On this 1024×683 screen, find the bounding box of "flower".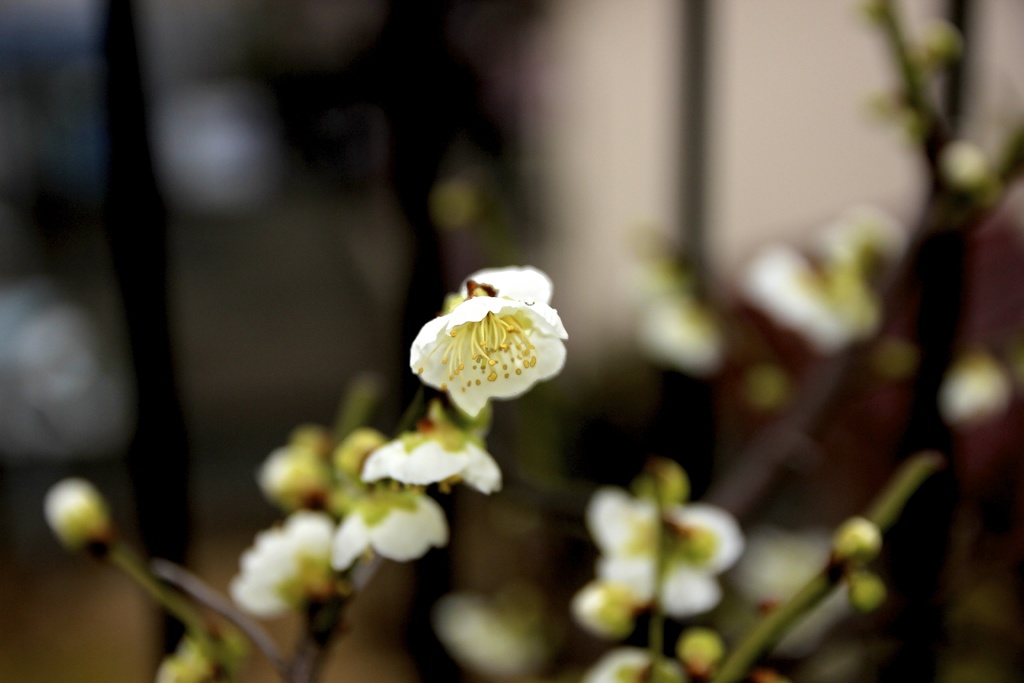
Bounding box: rect(332, 481, 451, 572).
